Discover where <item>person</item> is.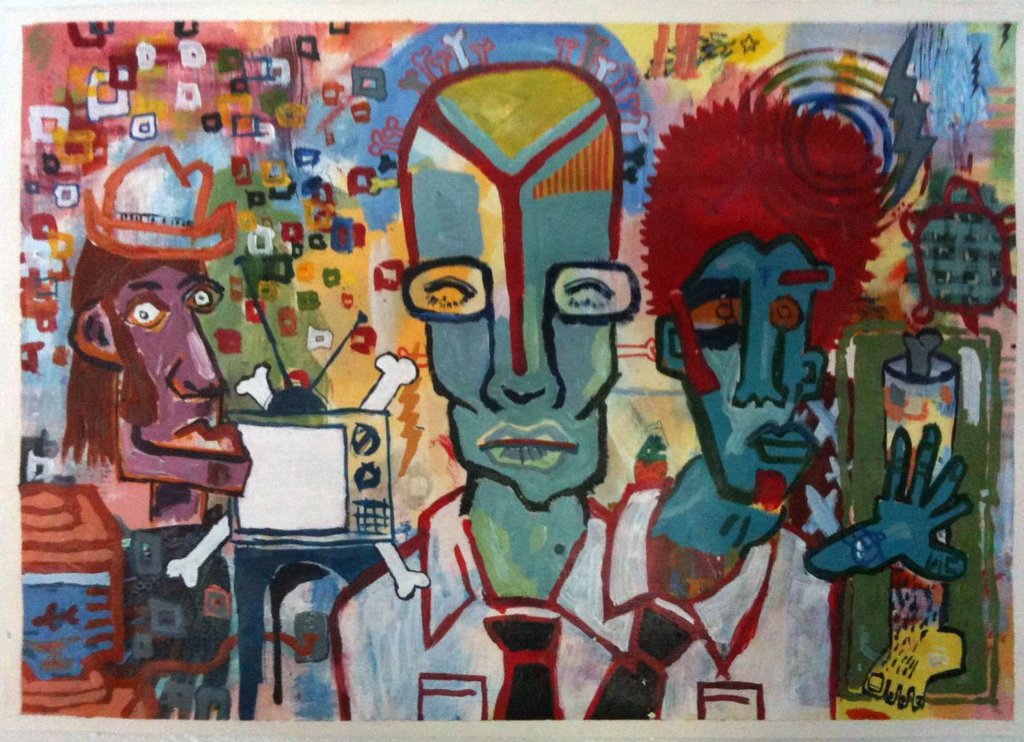
Discovered at (left=580, top=67, right=979, bottom=722).
